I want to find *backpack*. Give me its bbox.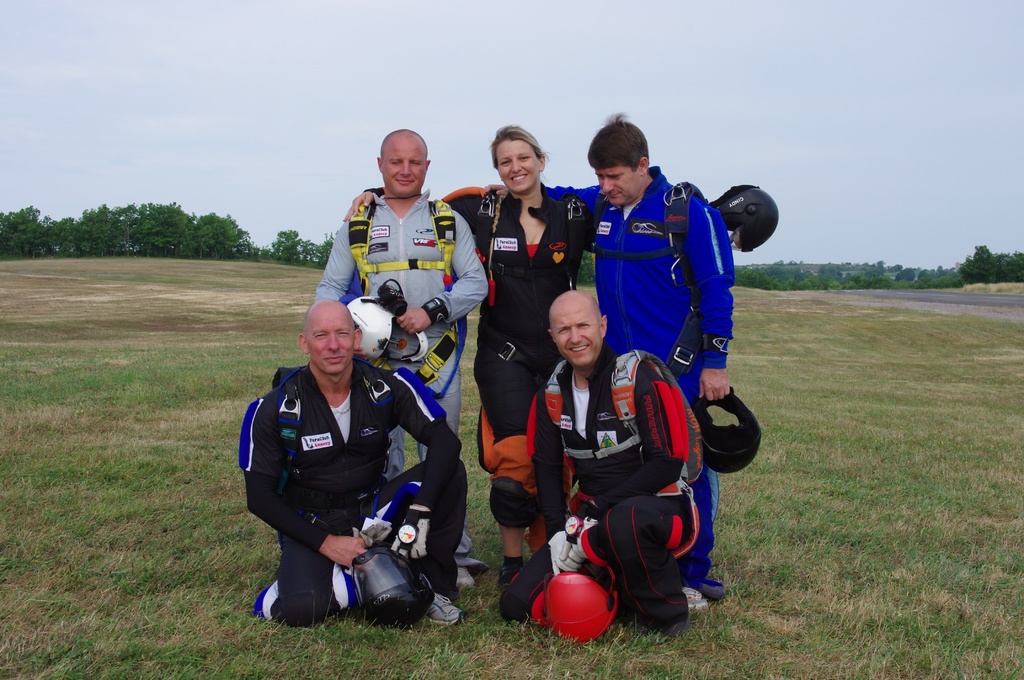
detection(252, 359, 400, 514).
